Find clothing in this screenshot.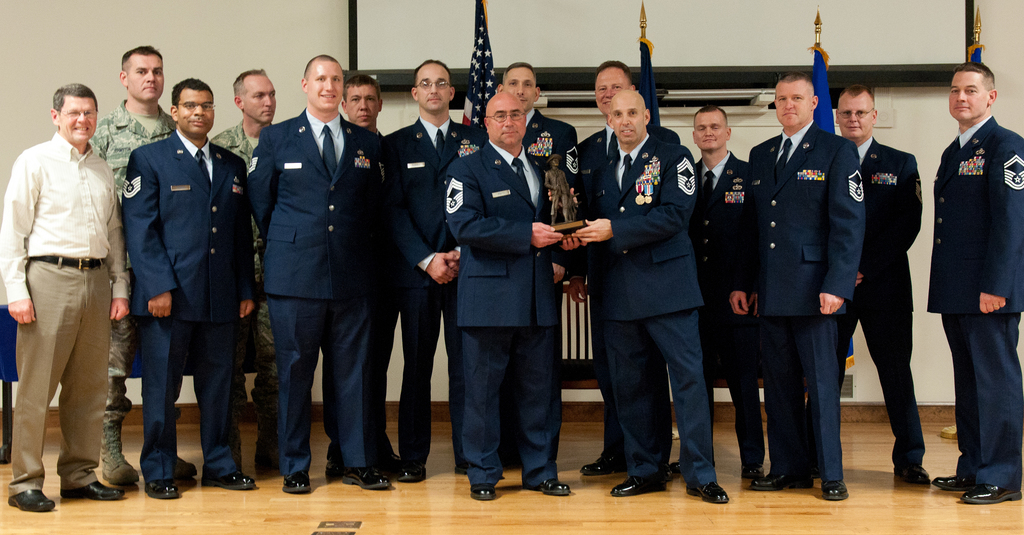
The bounding box for clothing is x1=726, y1=126, x2=860, y2=472.
